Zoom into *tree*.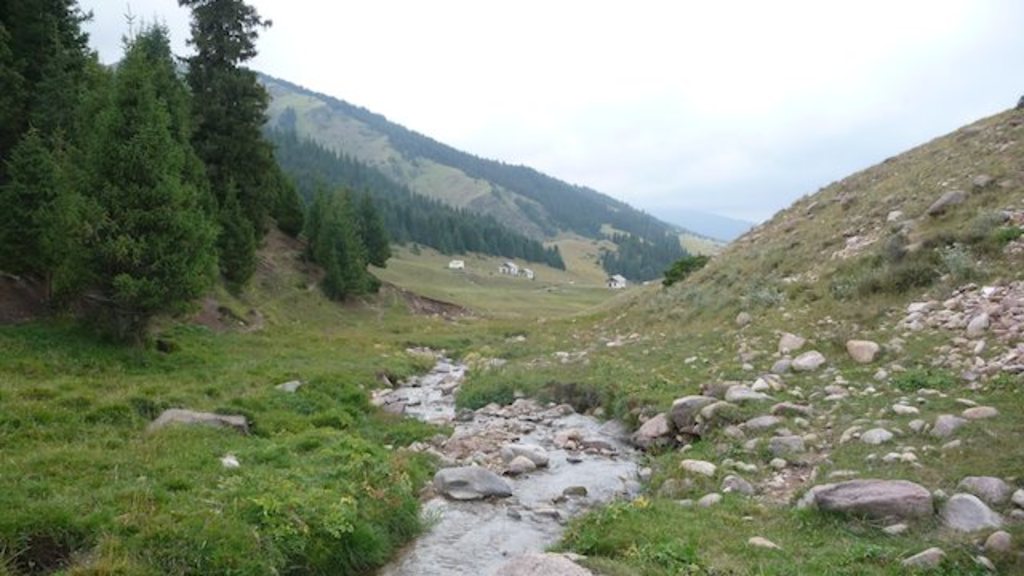
Zoom target: detection(182, 0, 275, 208).
